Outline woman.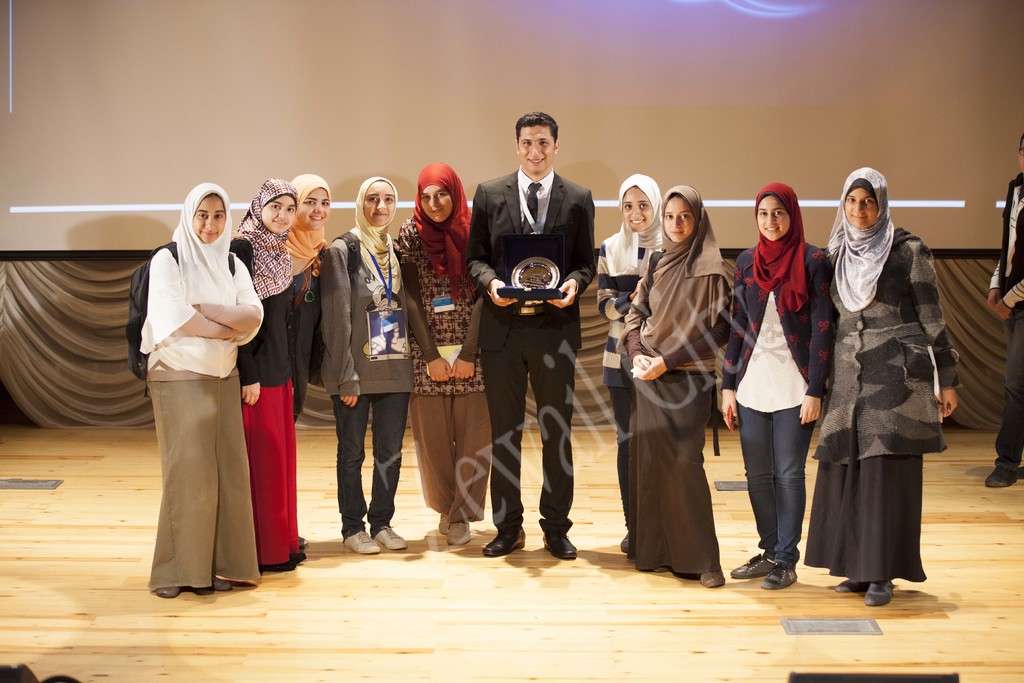
Outline: {"x1": 285, "y1": 171, "x2": 340, "y2": 418}.
